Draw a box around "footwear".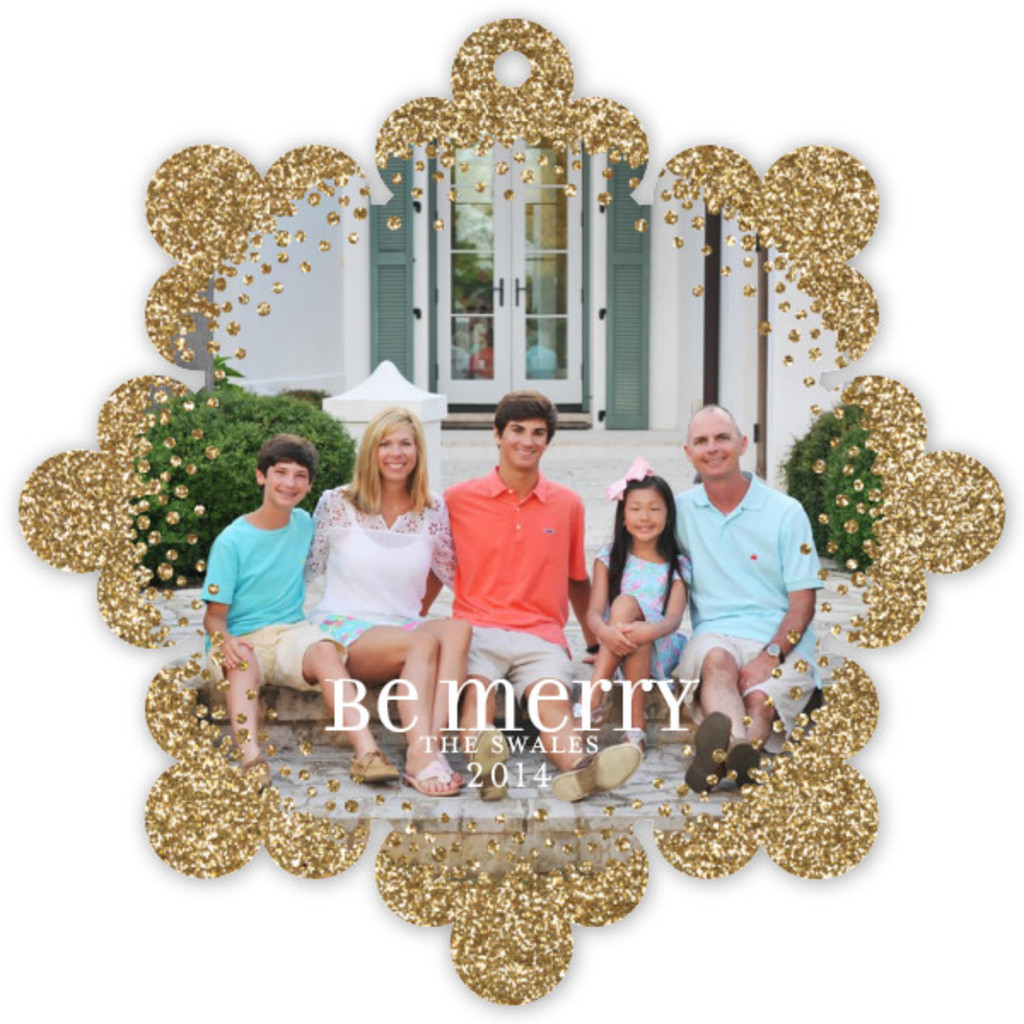
locate(546, 736, 642, 804).
